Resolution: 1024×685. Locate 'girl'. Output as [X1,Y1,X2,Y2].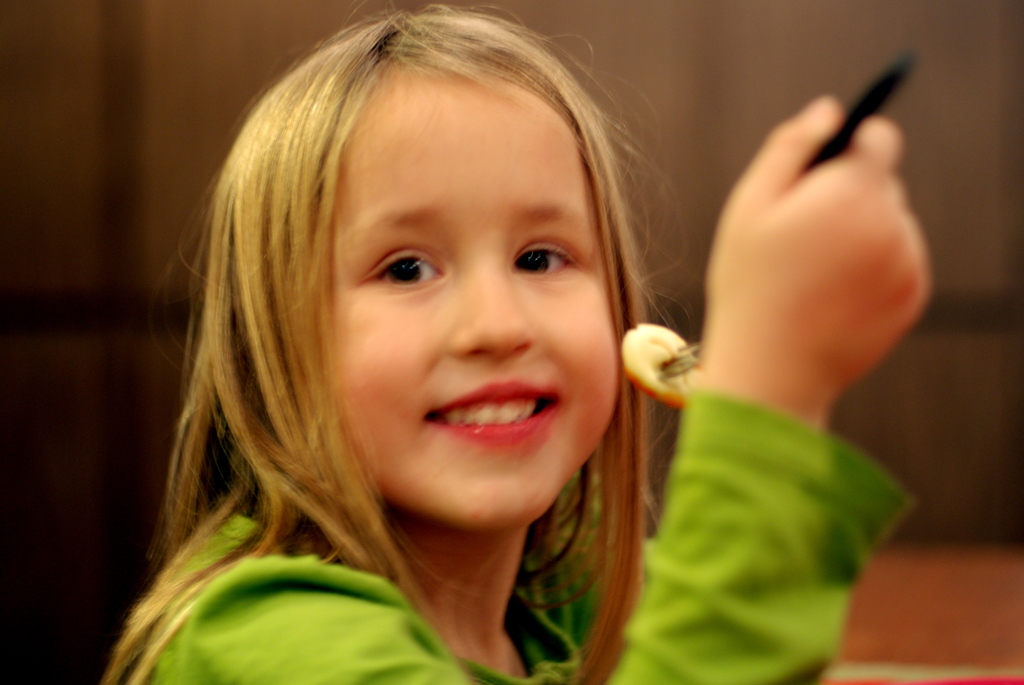
[98,0,930,684].
